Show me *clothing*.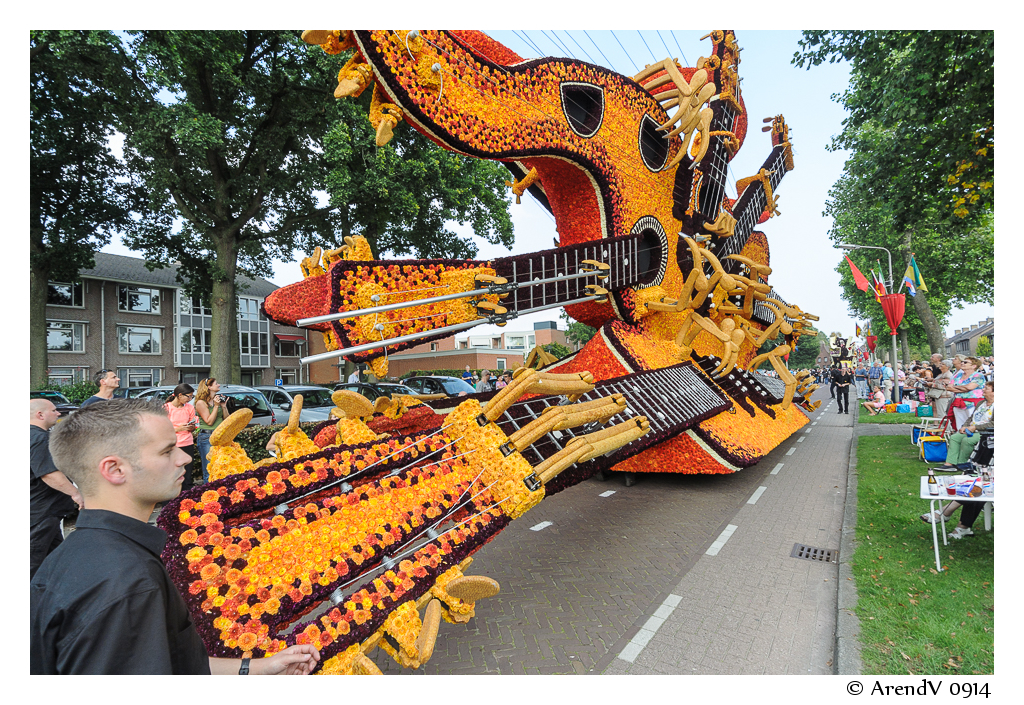
*clothing* is here: [x1=159, y1=398, x2=198, y2=448].
